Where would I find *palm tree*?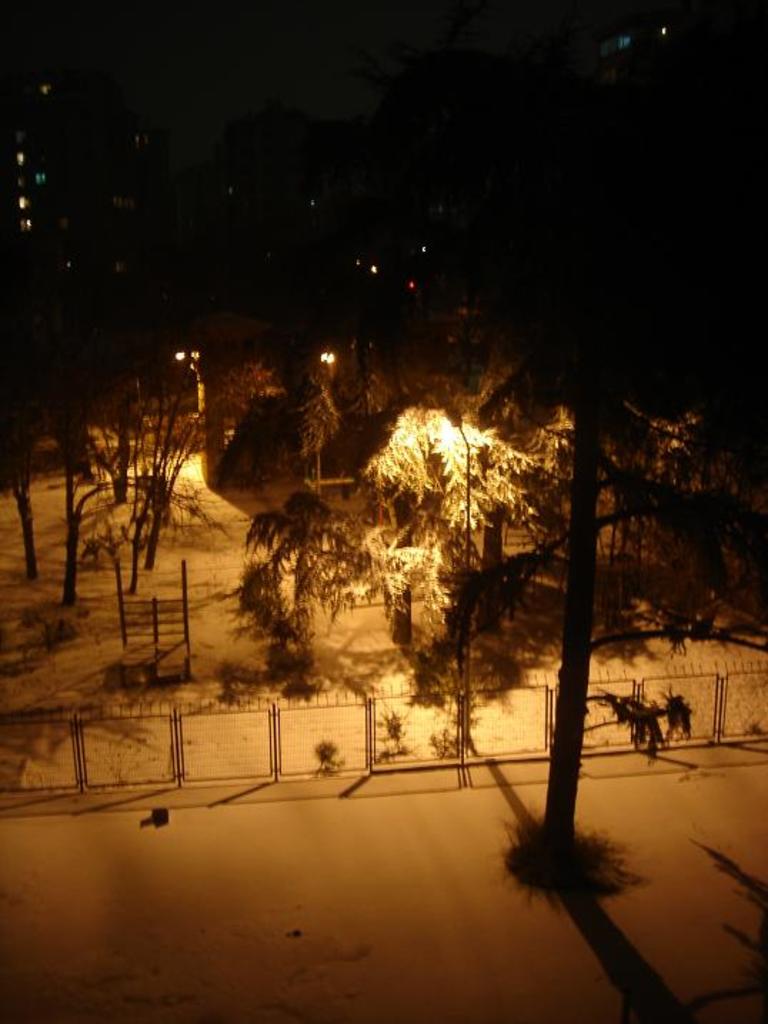
At locate(253, 488, 373, 614).
